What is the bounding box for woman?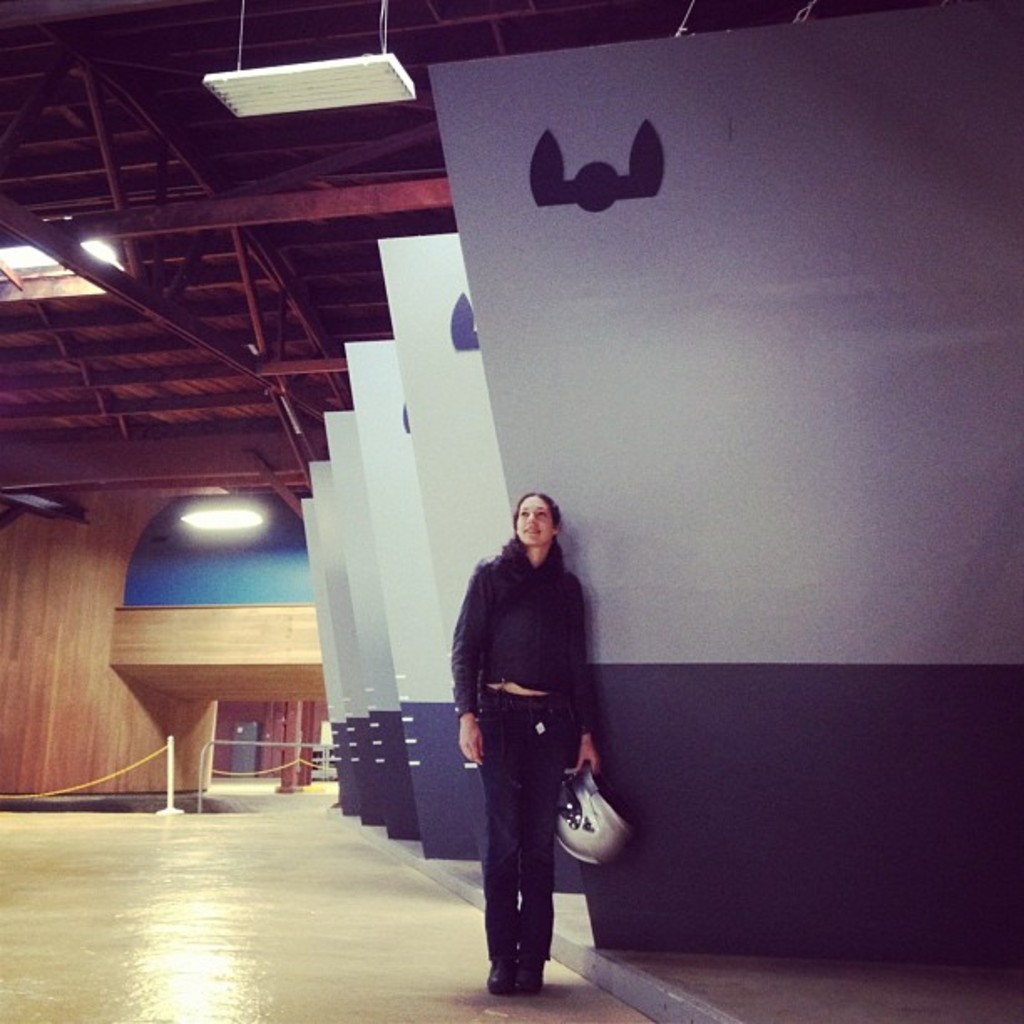
[433, 472, 619, 1002].
